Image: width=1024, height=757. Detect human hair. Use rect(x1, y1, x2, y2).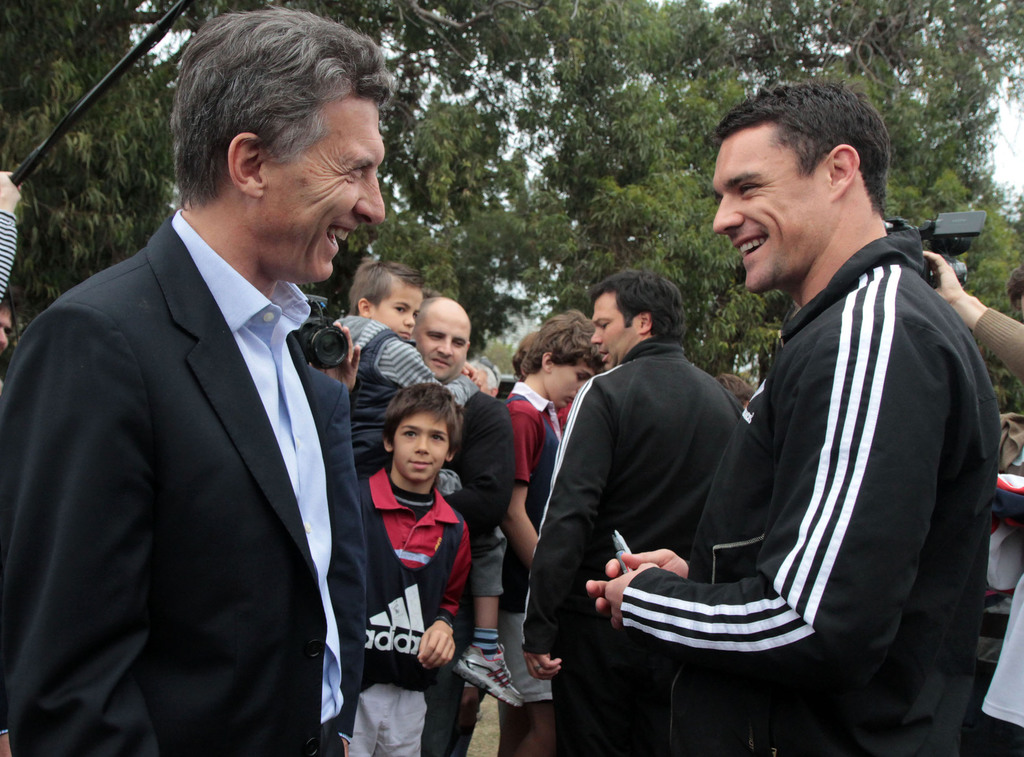
rect(588, 266, 688, 343).
